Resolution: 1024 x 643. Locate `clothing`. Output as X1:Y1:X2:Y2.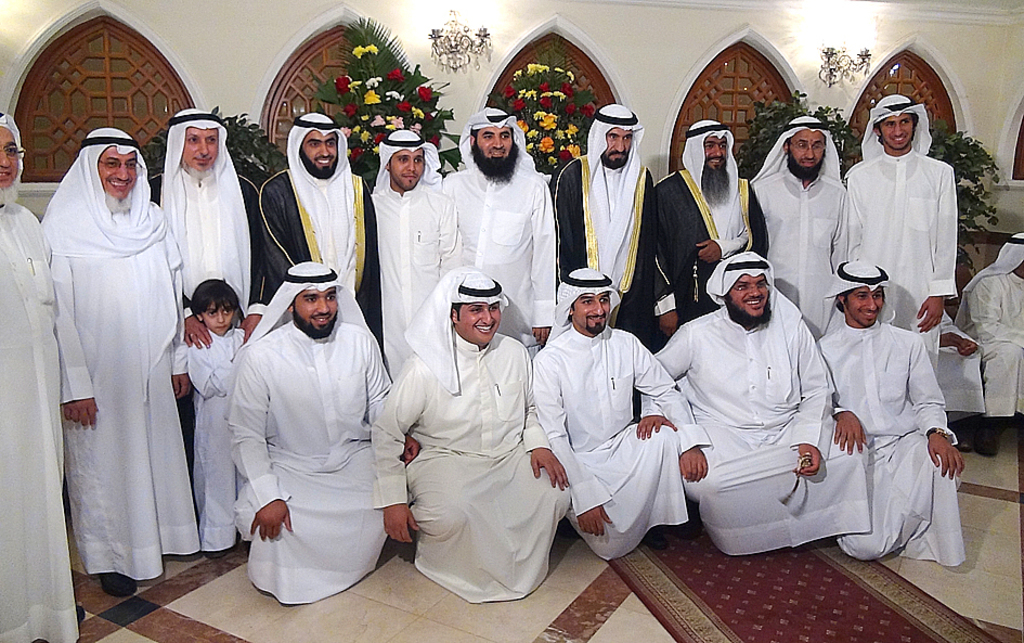
746:171:848:335.
